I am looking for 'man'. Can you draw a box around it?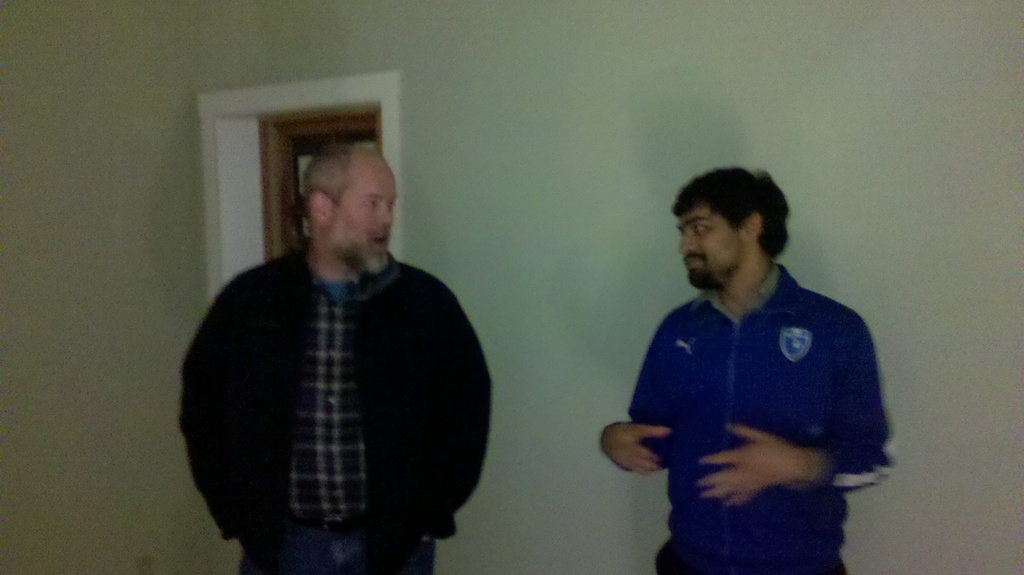
Sure, the bounding box is (left=601, top=165, right=892, bottom=574).
